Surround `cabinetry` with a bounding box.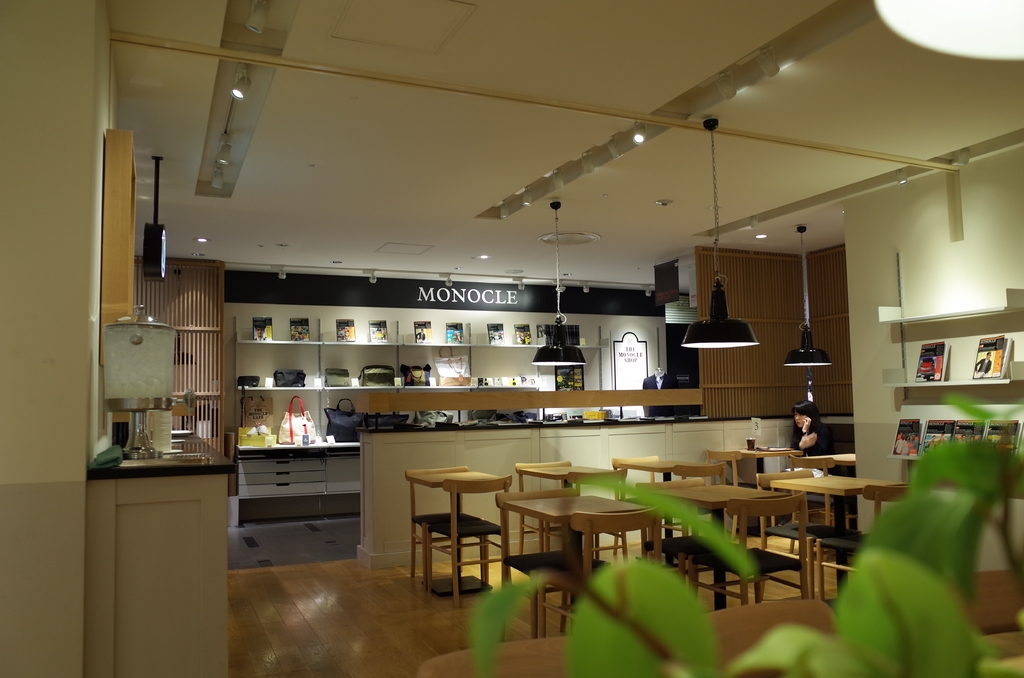
[84,480,227,677].
